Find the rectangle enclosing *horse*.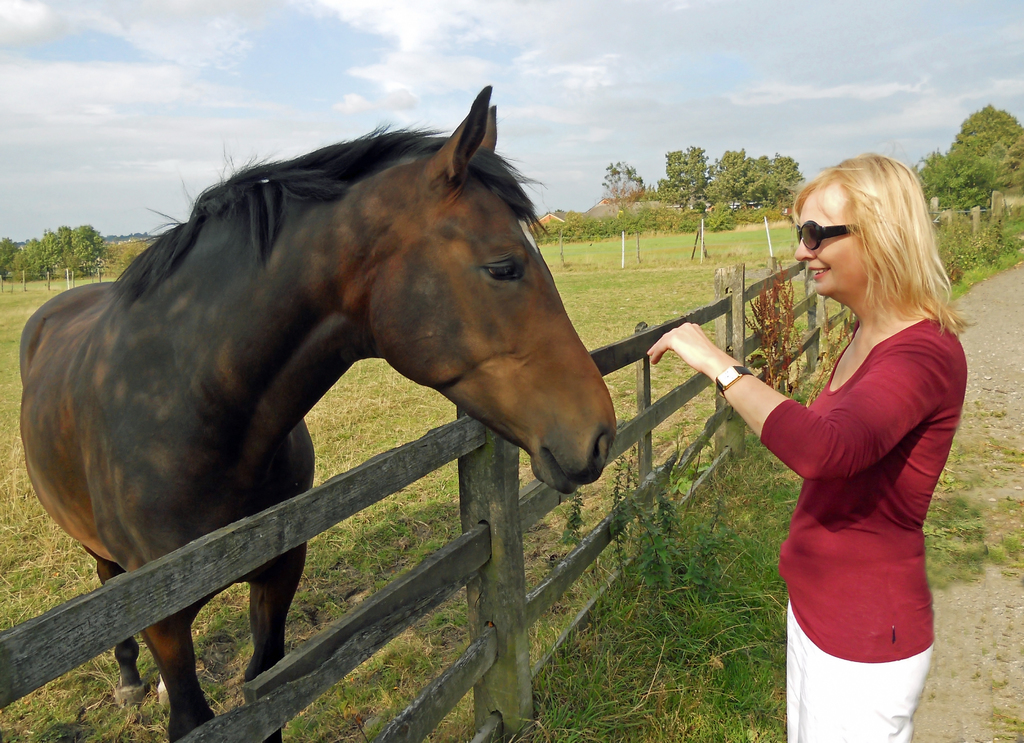
box(19, 84, 620, 742).
